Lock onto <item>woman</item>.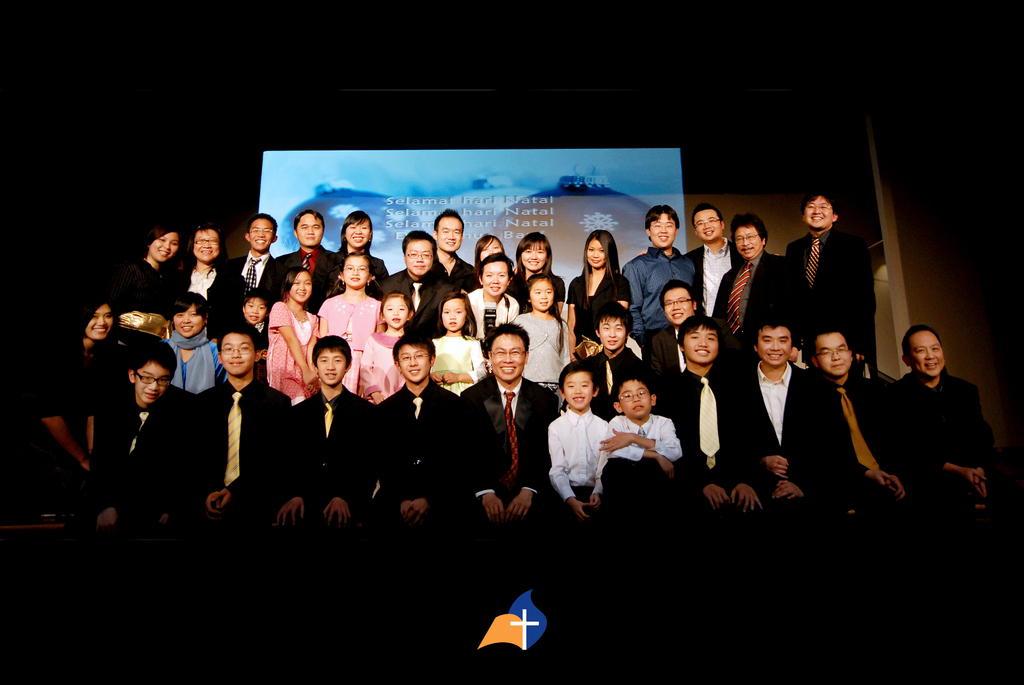
Locked: detection(255, 269, 316, 404).
